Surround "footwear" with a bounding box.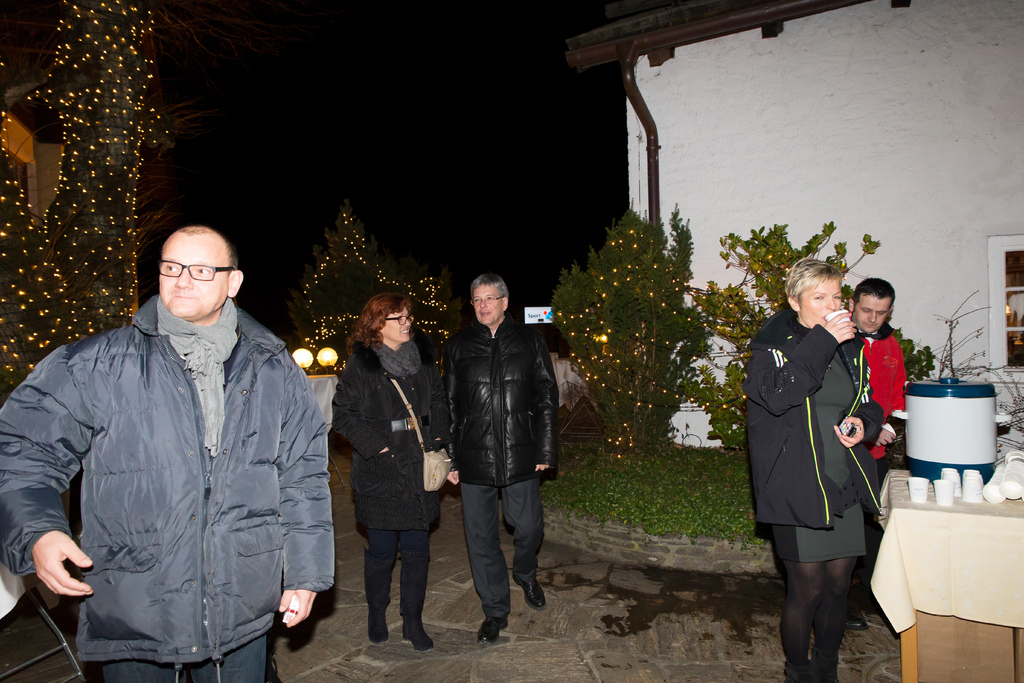
region(478, 616, 509, 646).
